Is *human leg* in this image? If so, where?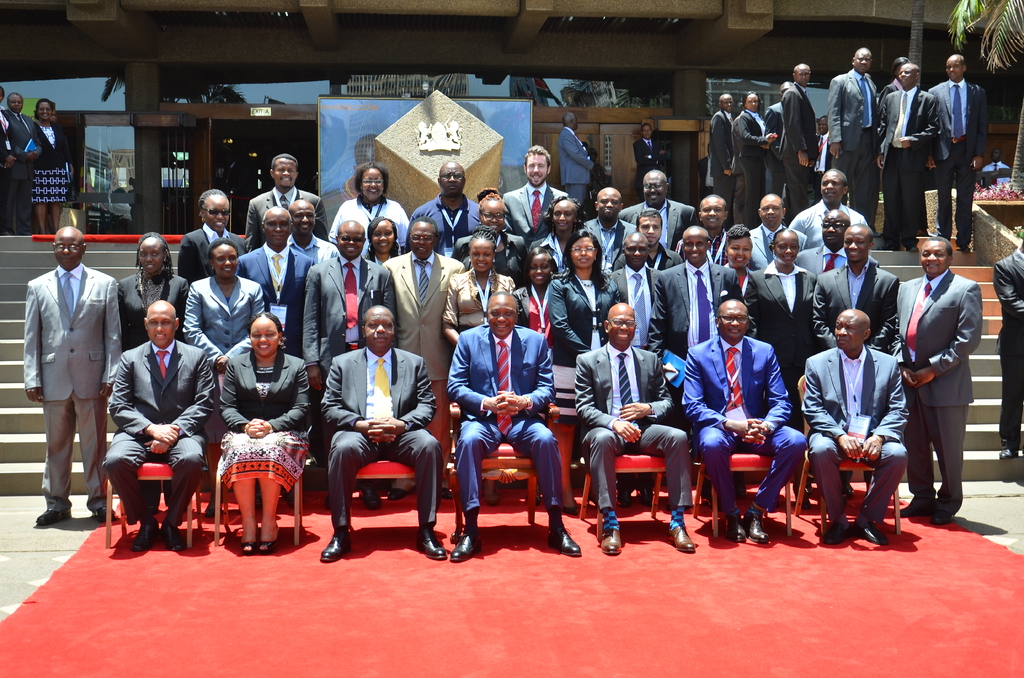
Yes, at rect(580, 427, 630, 554).
